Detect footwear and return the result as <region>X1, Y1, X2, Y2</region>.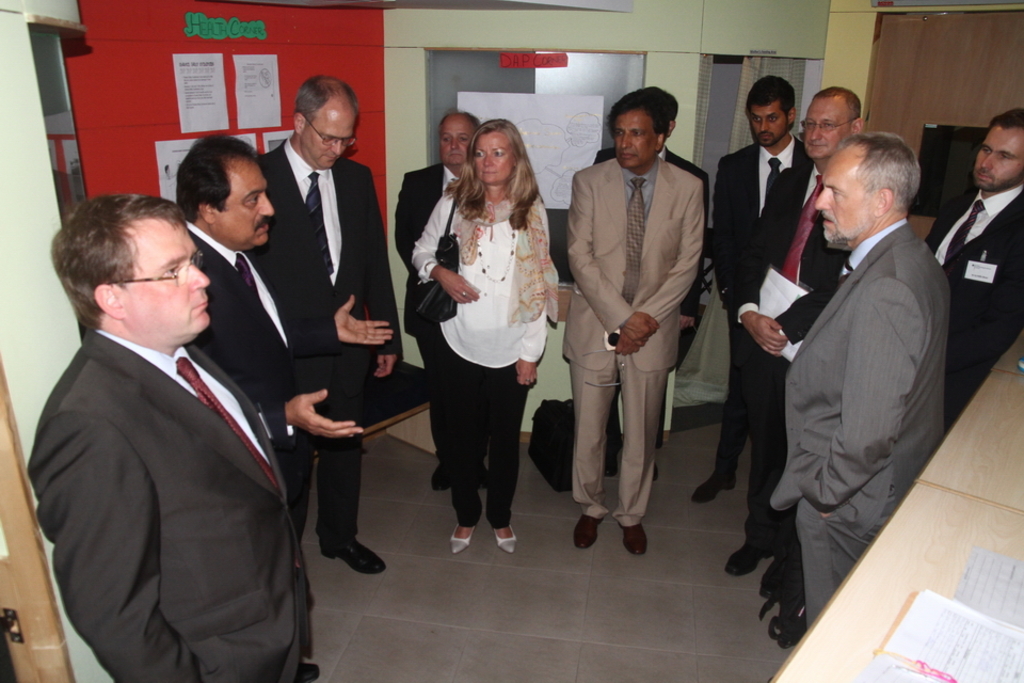
<region>431, 464, 447, 494</region>.
